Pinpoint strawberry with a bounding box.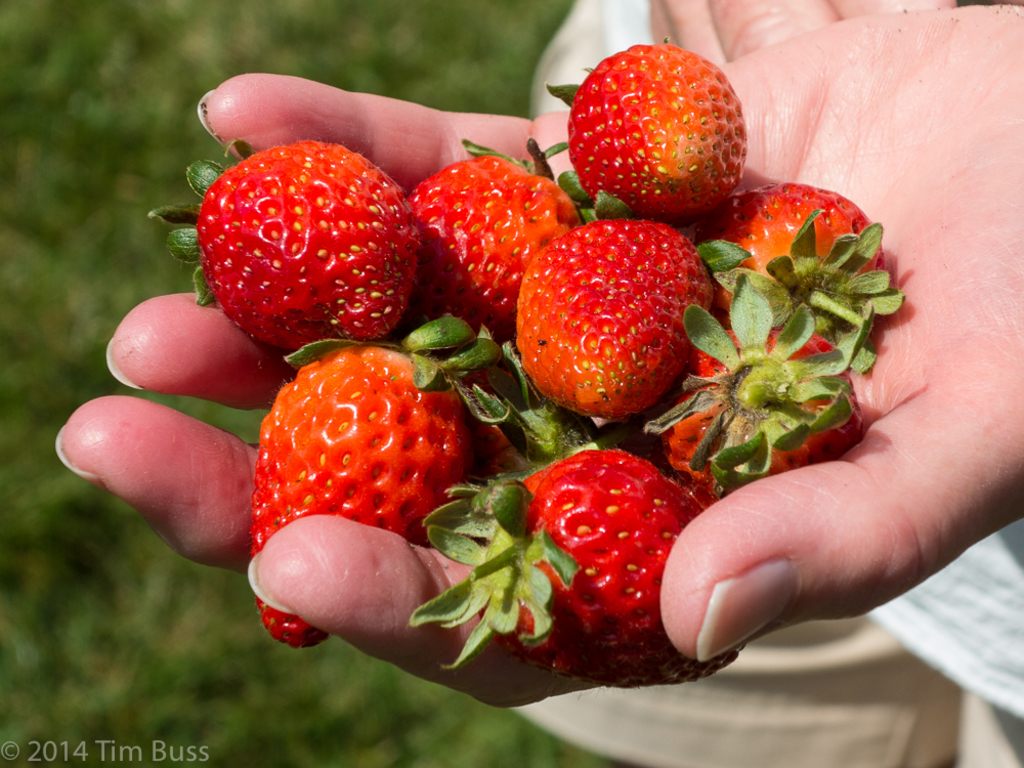
BBox(402, 436, 737, 653).
